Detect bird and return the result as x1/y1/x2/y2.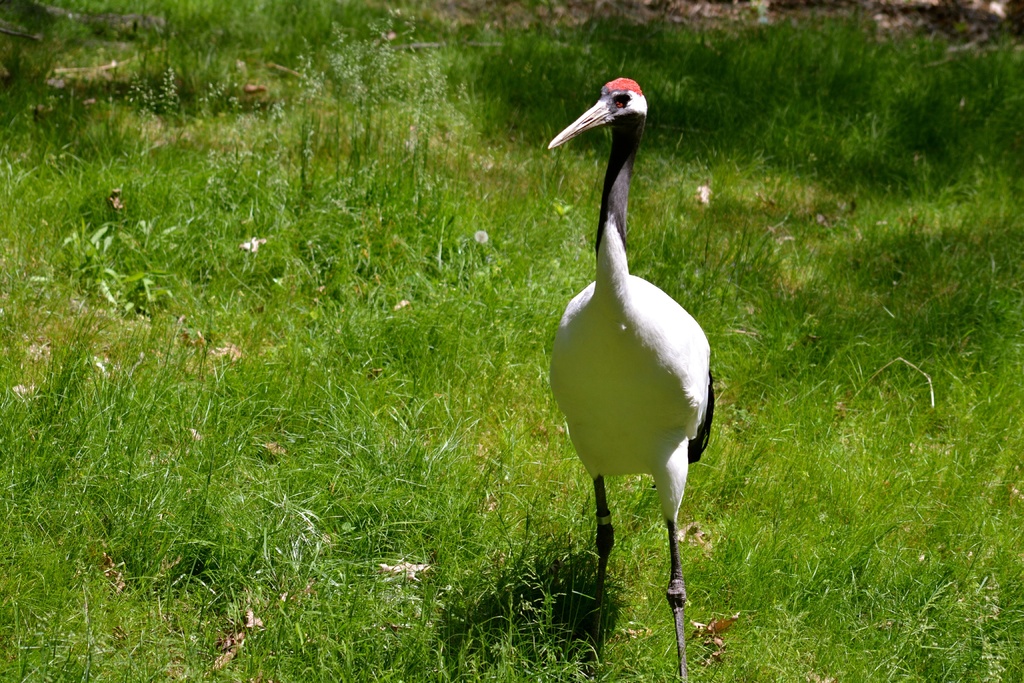
544/72/732/635.
